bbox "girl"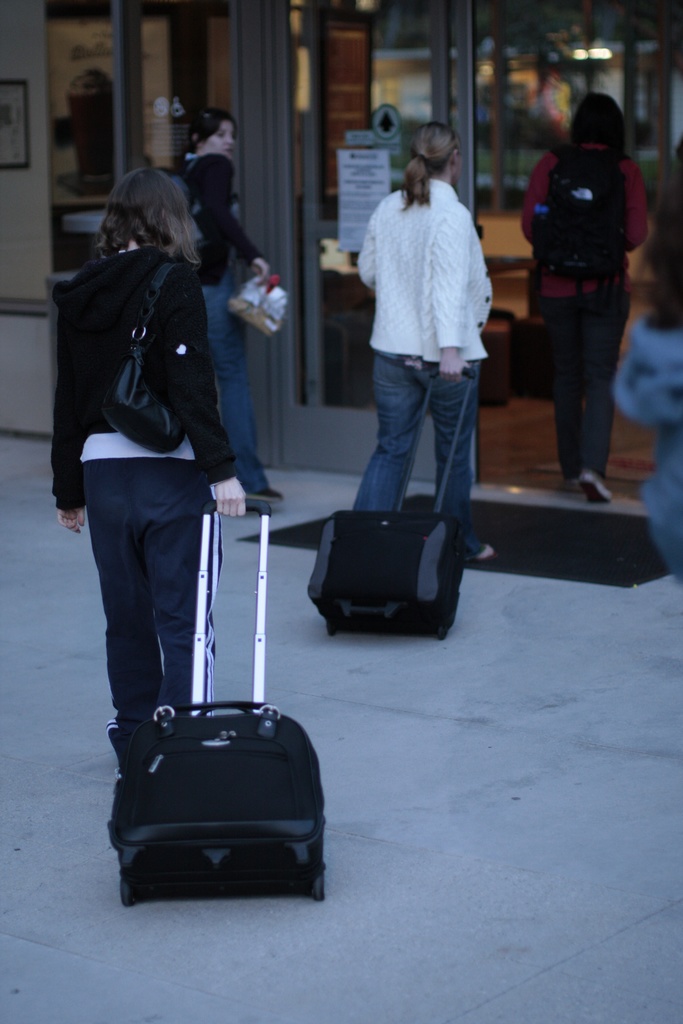
region(50, 161, 246, 776)
